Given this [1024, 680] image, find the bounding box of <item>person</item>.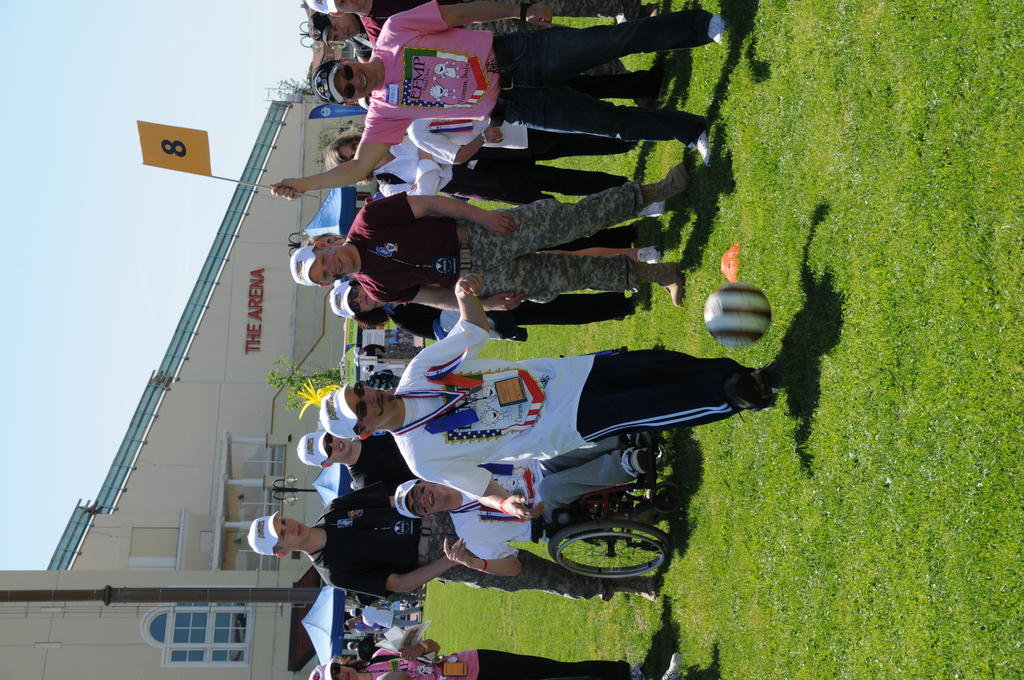
[x1=354, y1=102, x2=644, y2=162].
